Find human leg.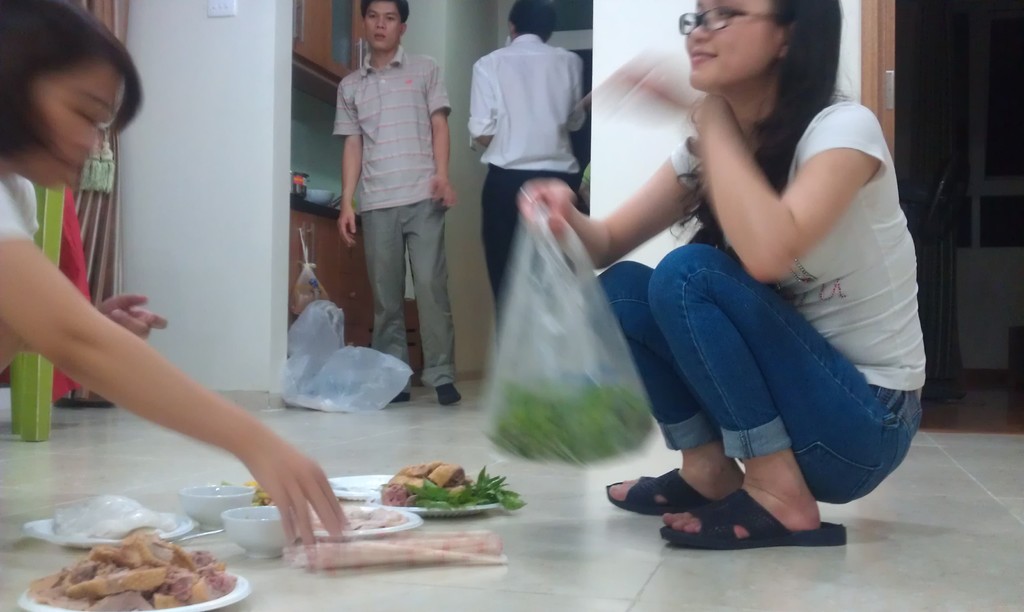
rect(604, 255, 746, 518).
